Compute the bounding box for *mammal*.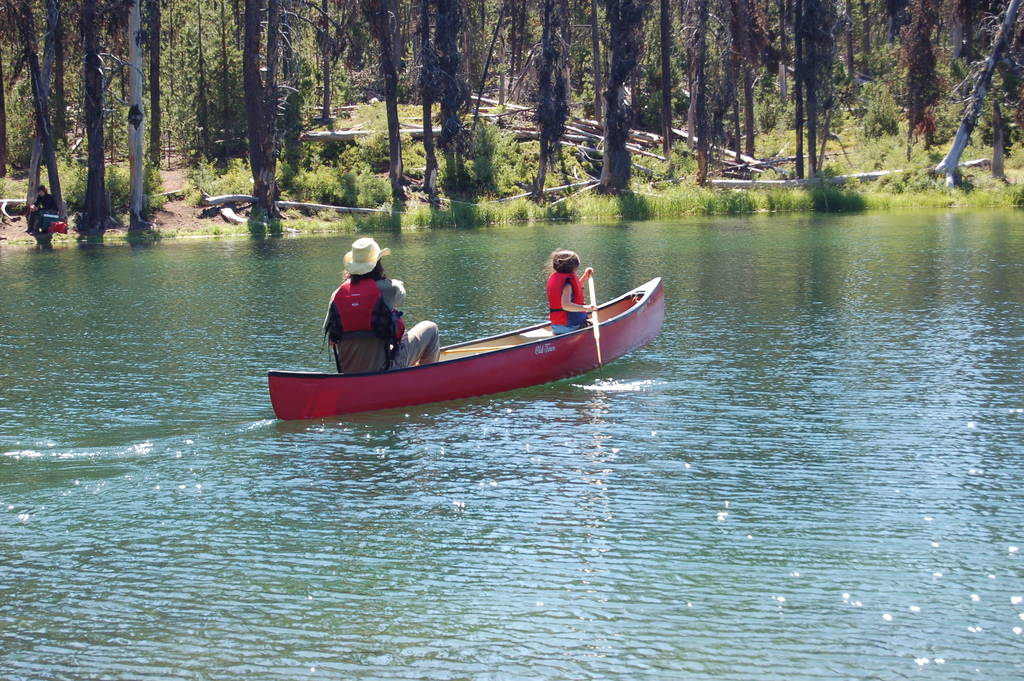
x1=305 y1=224 x2=460 y2=398.
